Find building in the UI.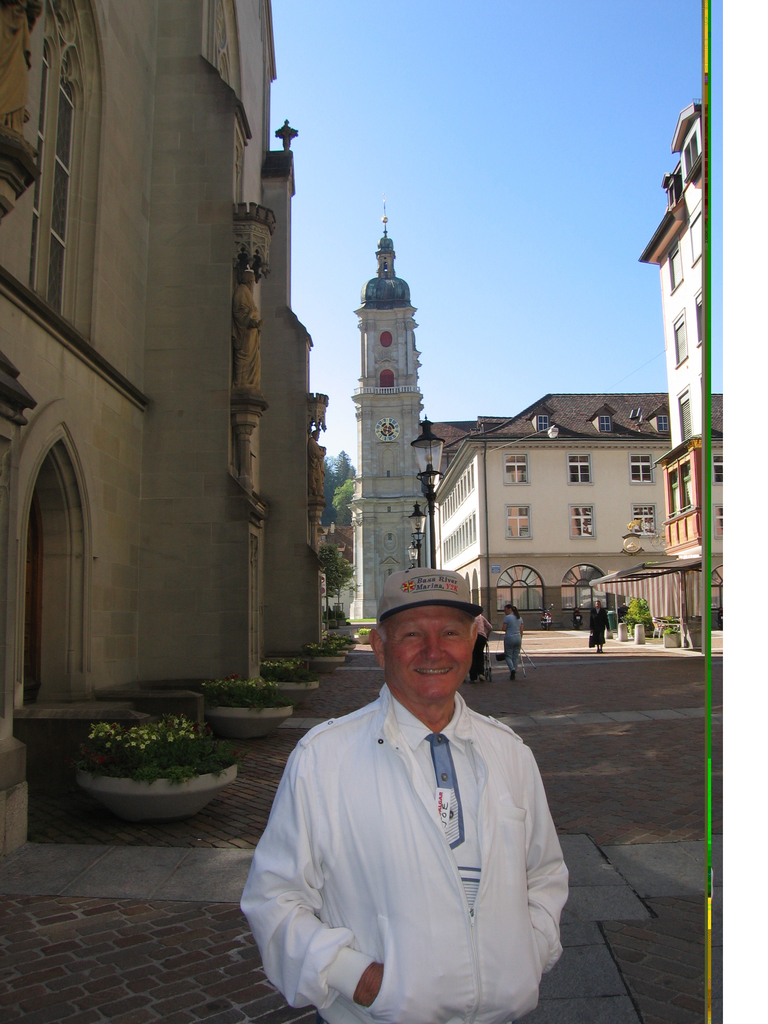
UI element at 0, 0, 333, 858.
